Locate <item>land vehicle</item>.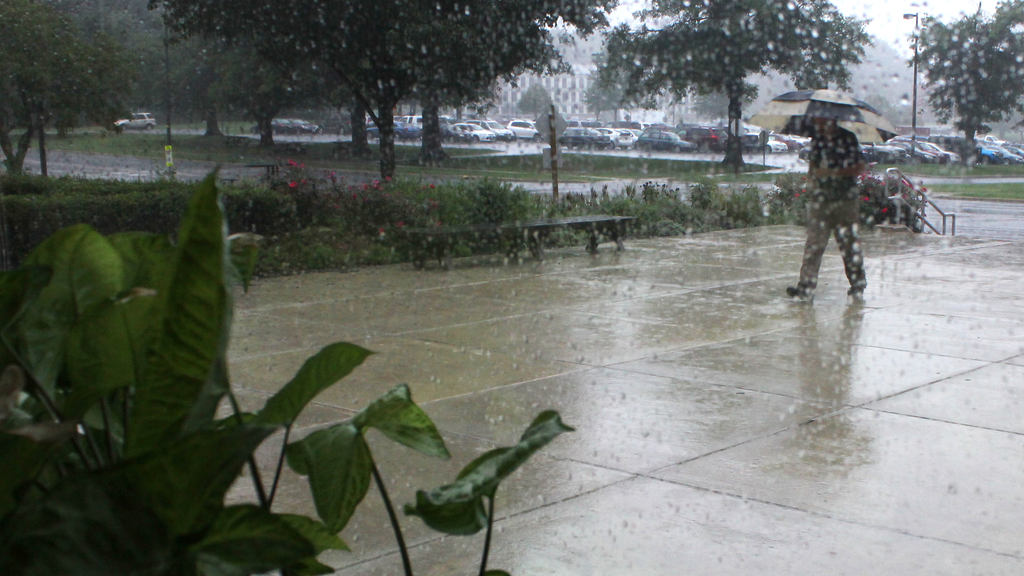
Bounding box: region(285, 114, 319, 139).
